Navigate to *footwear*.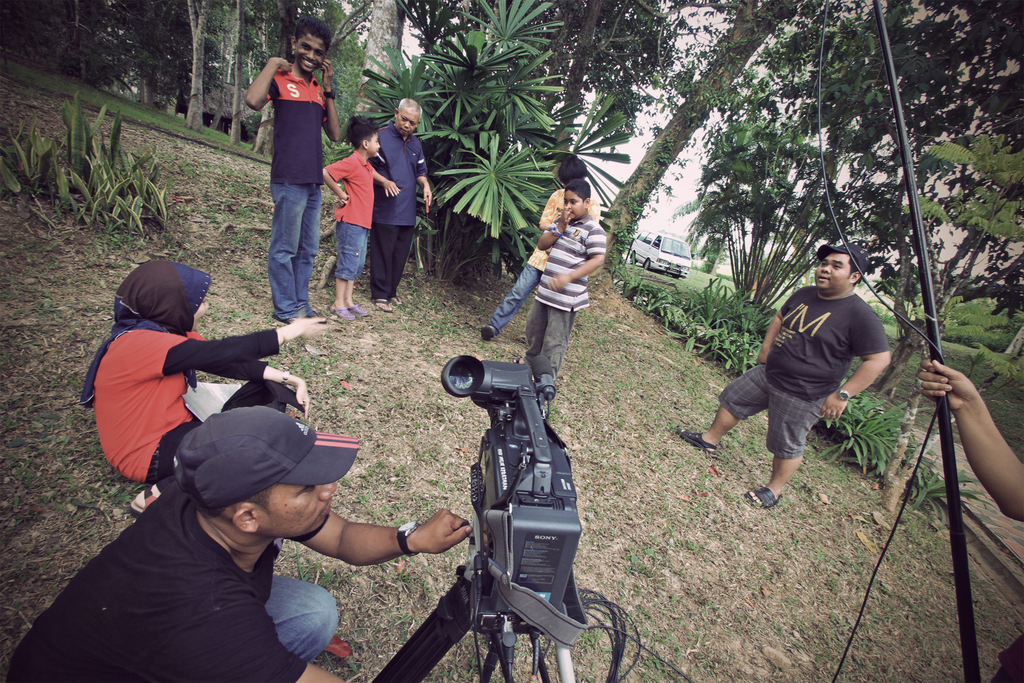
Navigation target: [x1=328, y1=304, x2=372, y2=324].
